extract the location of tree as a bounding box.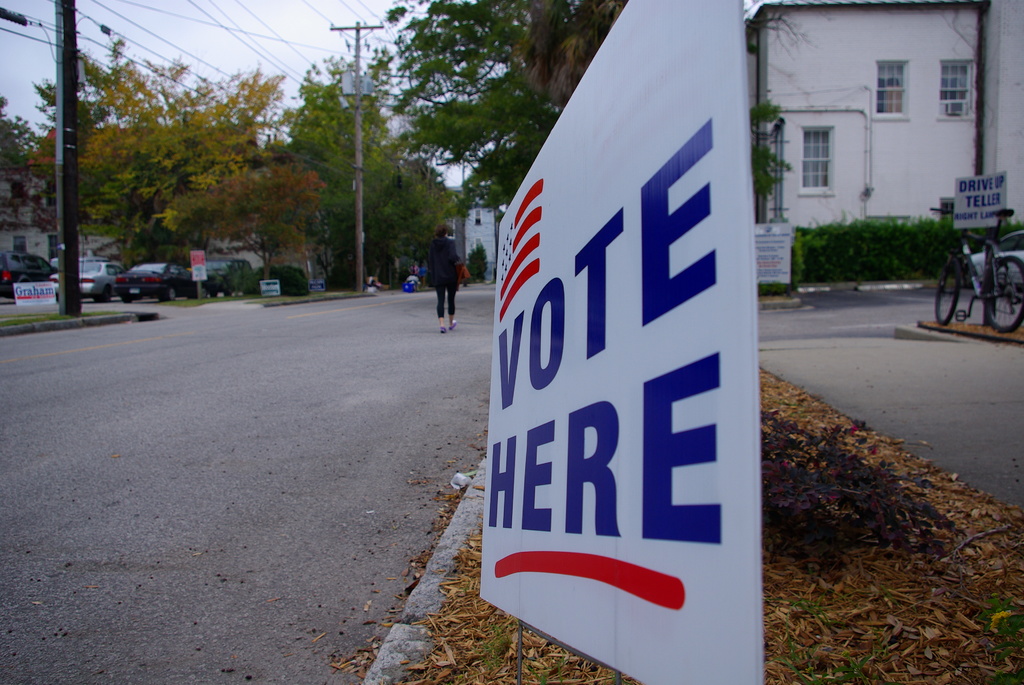
518/0/628/102.
